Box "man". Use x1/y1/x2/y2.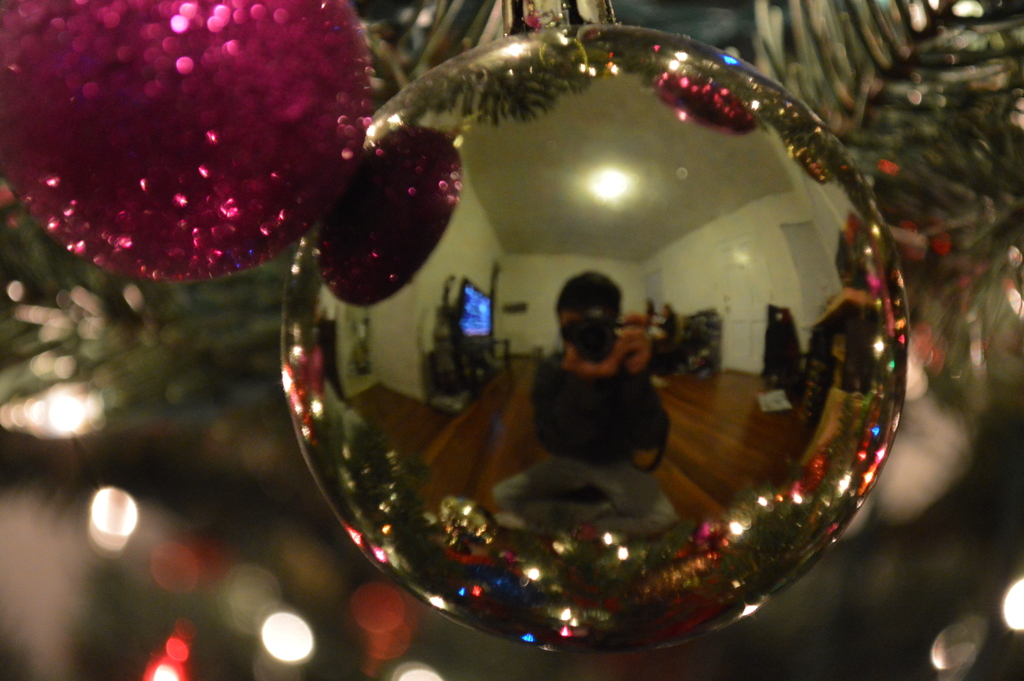
488/271/681/547.
